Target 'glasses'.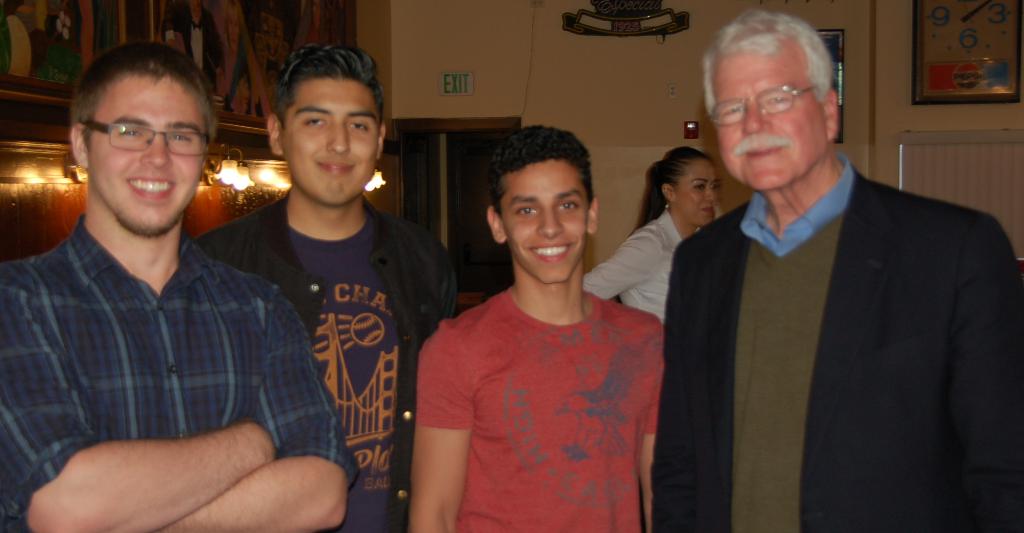
Target region: bbox=(83, 119, 216, 156).
